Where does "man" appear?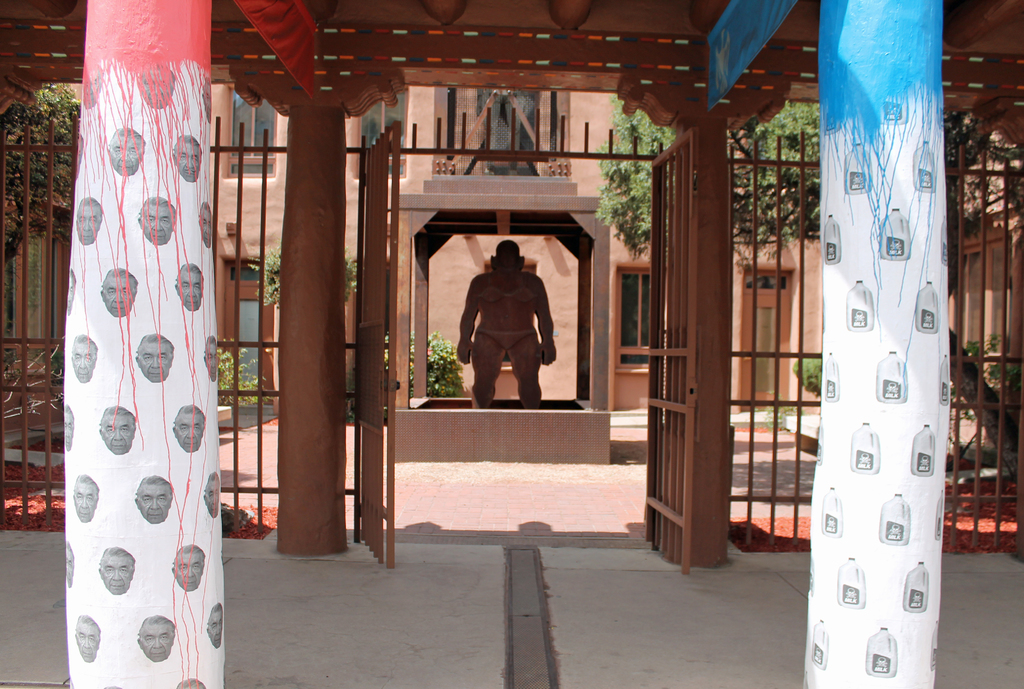
Appears at [left=74, top=329, right=97, bottom=387].
